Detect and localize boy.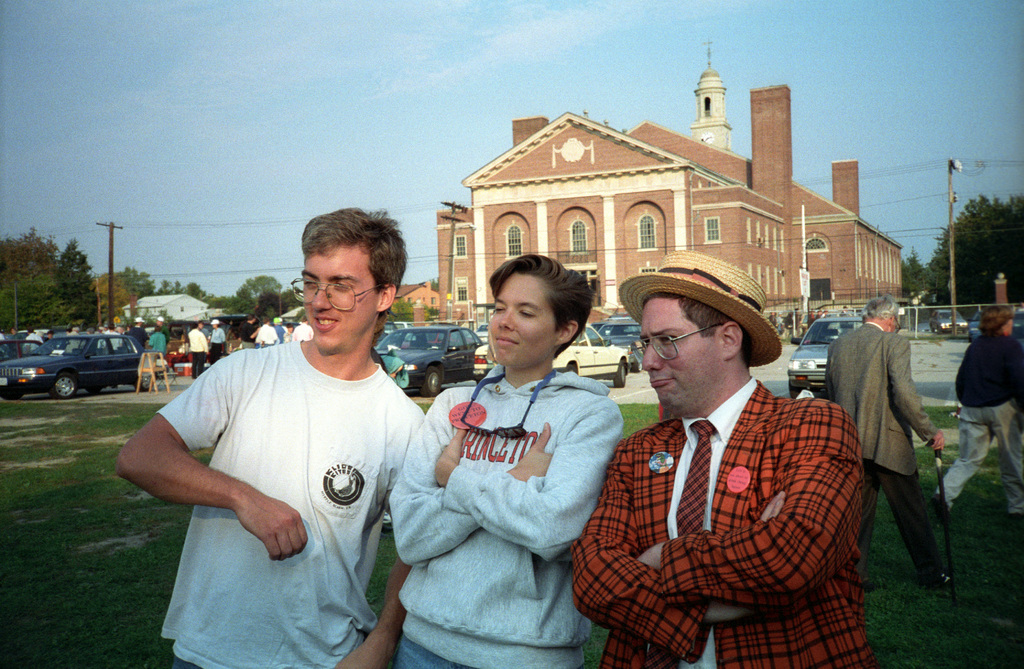
Localized at (383,246,618,668).
